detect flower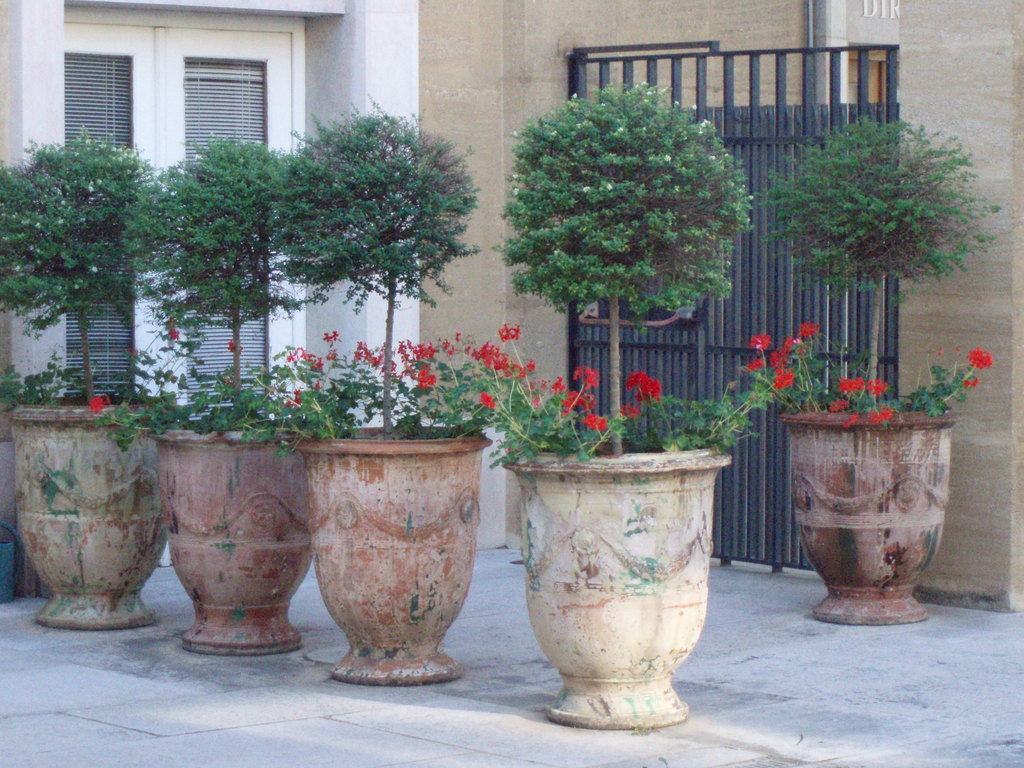
(x1=864, y1=373, x2=893, y2=397)
